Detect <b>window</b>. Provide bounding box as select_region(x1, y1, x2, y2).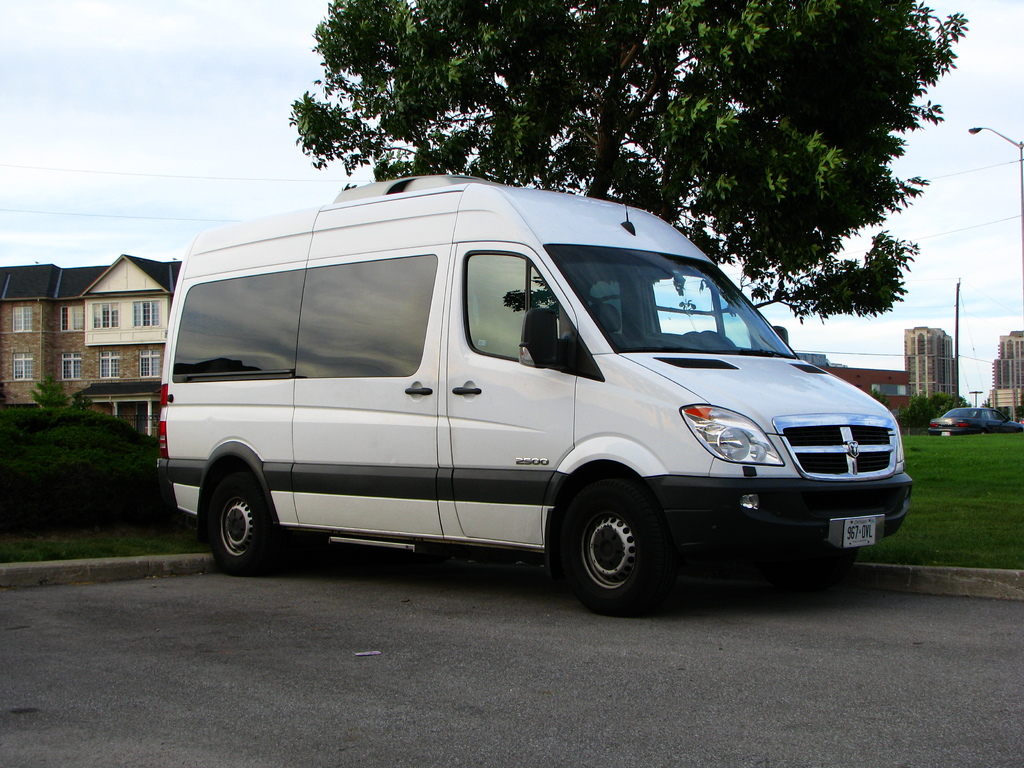
select_region(133, 301, 158, 324).
